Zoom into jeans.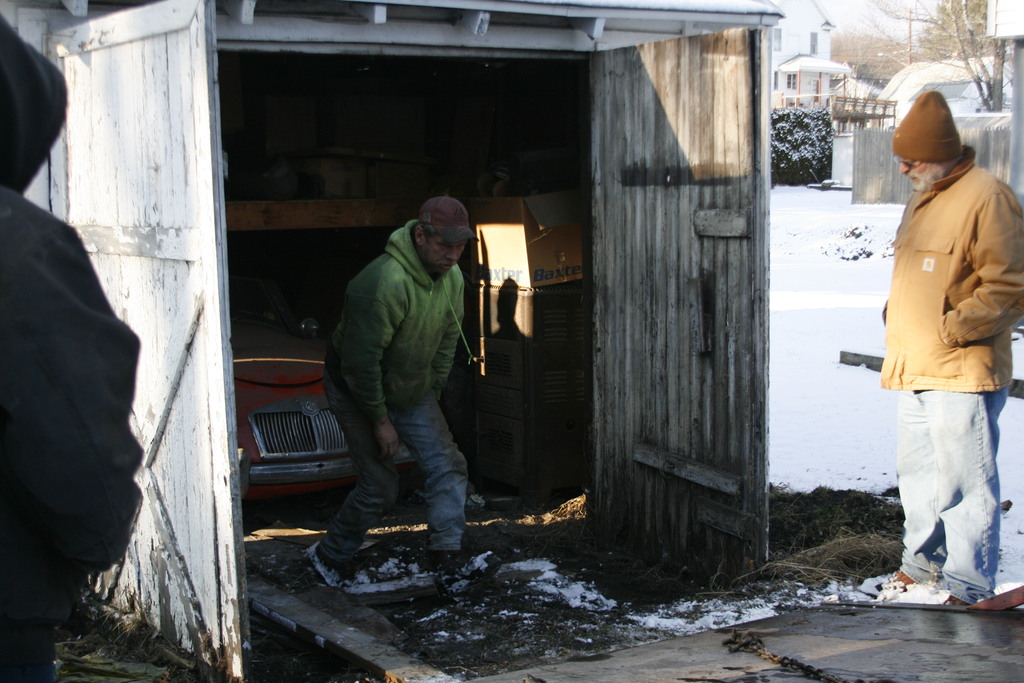
Zoom target: 317 363 461 552.
